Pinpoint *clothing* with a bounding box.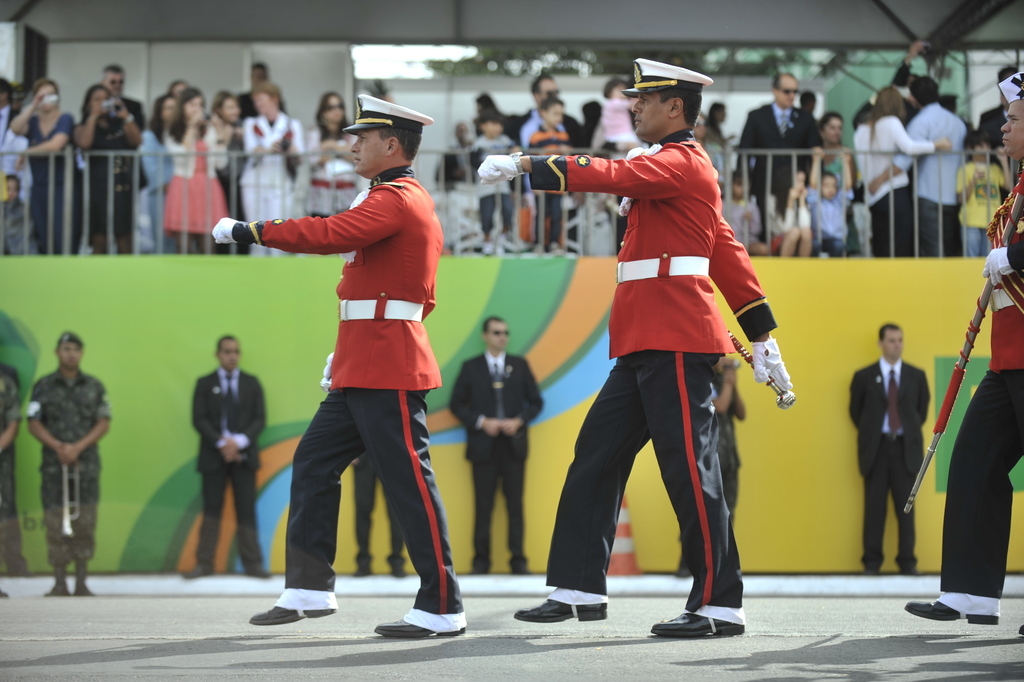
(x1=753, y1=95, x2=819, y2=213).
